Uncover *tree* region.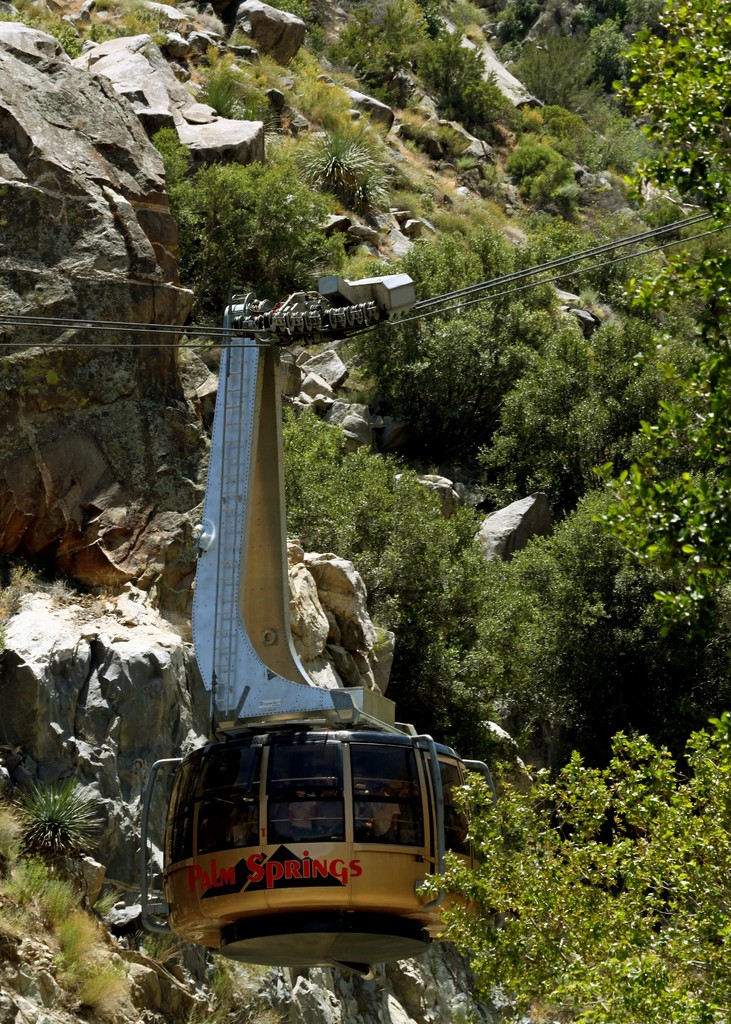
Uncovered: x1=604 y1=5 x2=730 y2=259.
